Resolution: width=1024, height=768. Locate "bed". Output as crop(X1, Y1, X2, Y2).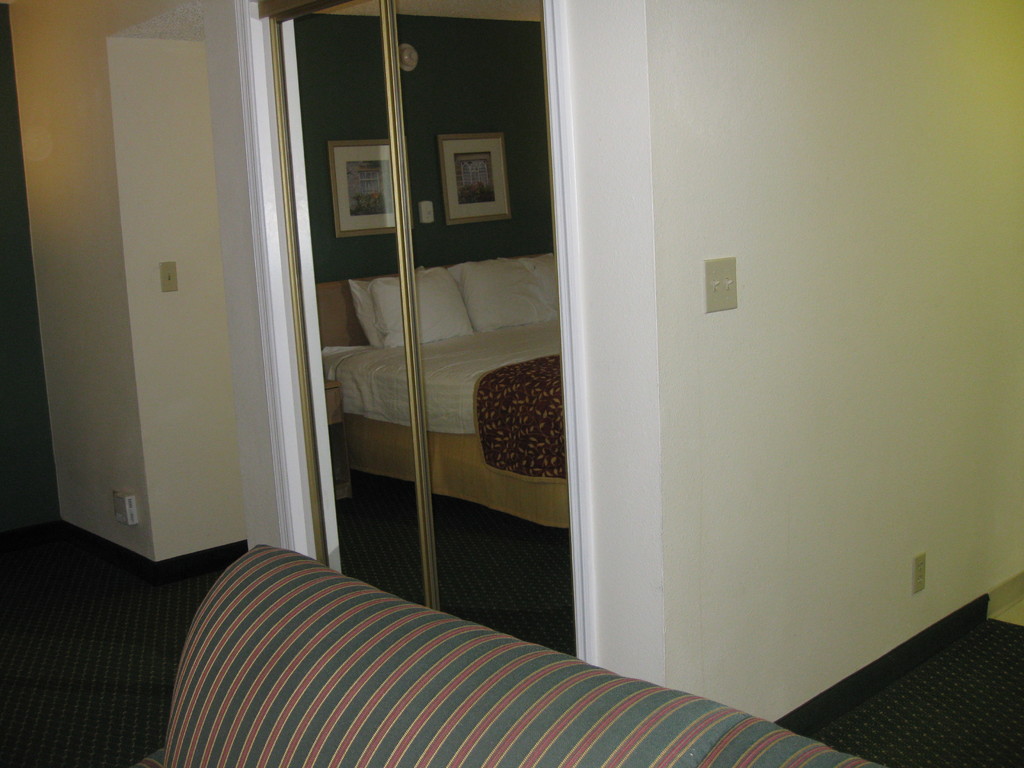
crop(316, 248, 568, 529).
